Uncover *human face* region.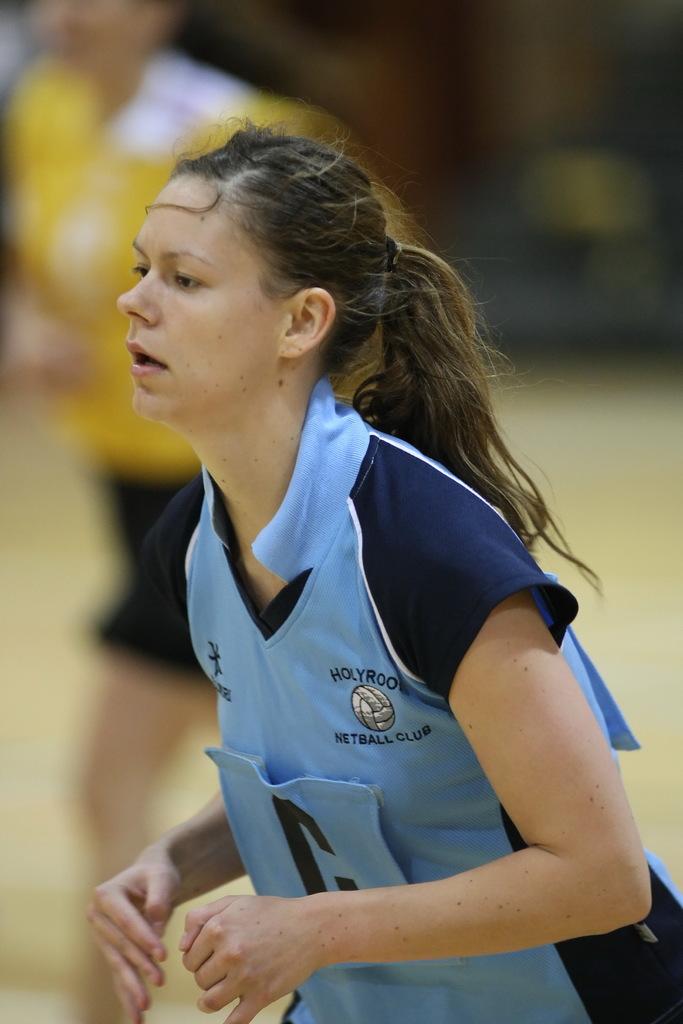
Uncovered: crop(117, 174, 291, 420).
